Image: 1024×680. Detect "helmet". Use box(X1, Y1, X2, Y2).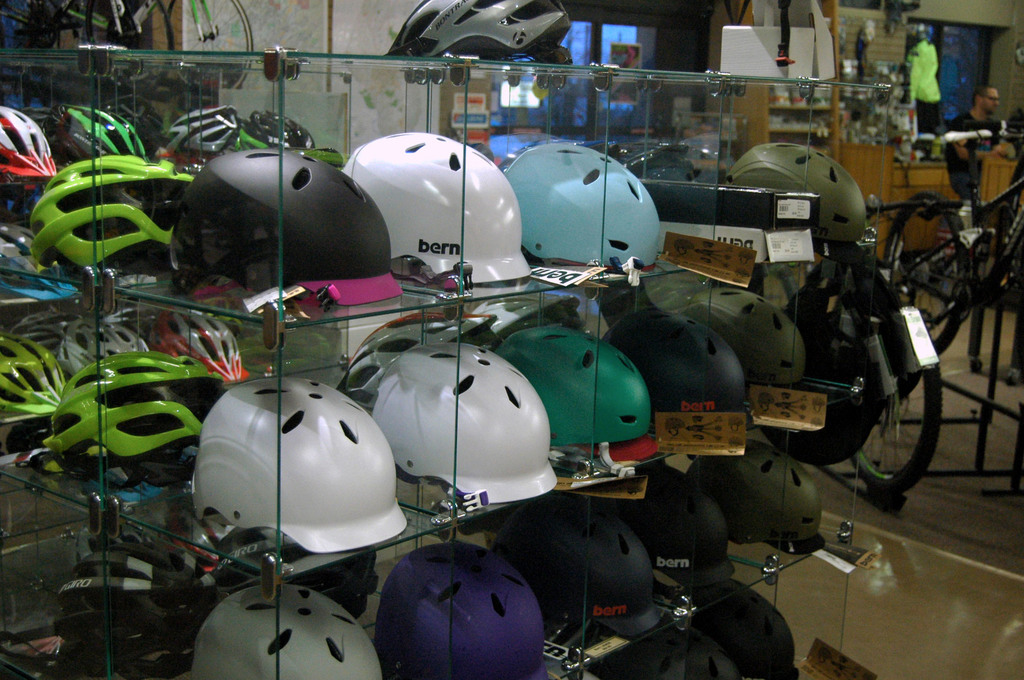
box(109, 306, 246, 395).
